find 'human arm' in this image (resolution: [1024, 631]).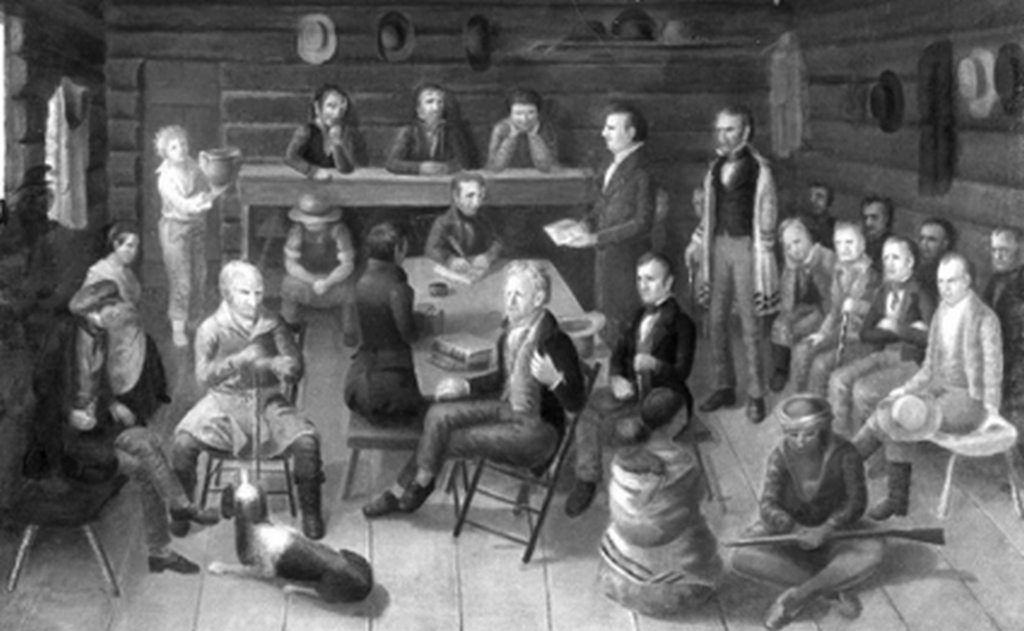
left=779, top=251, right=807, bottom=314.
